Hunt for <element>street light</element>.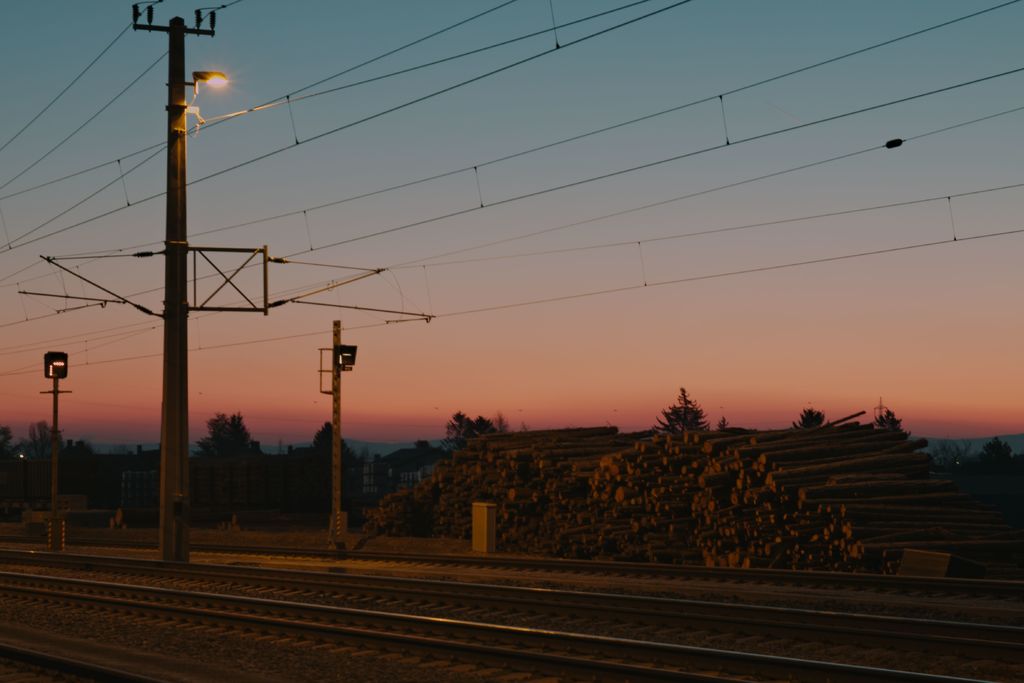
Hunted down at [x1=295, y1=345, x2=360, y2=518].
